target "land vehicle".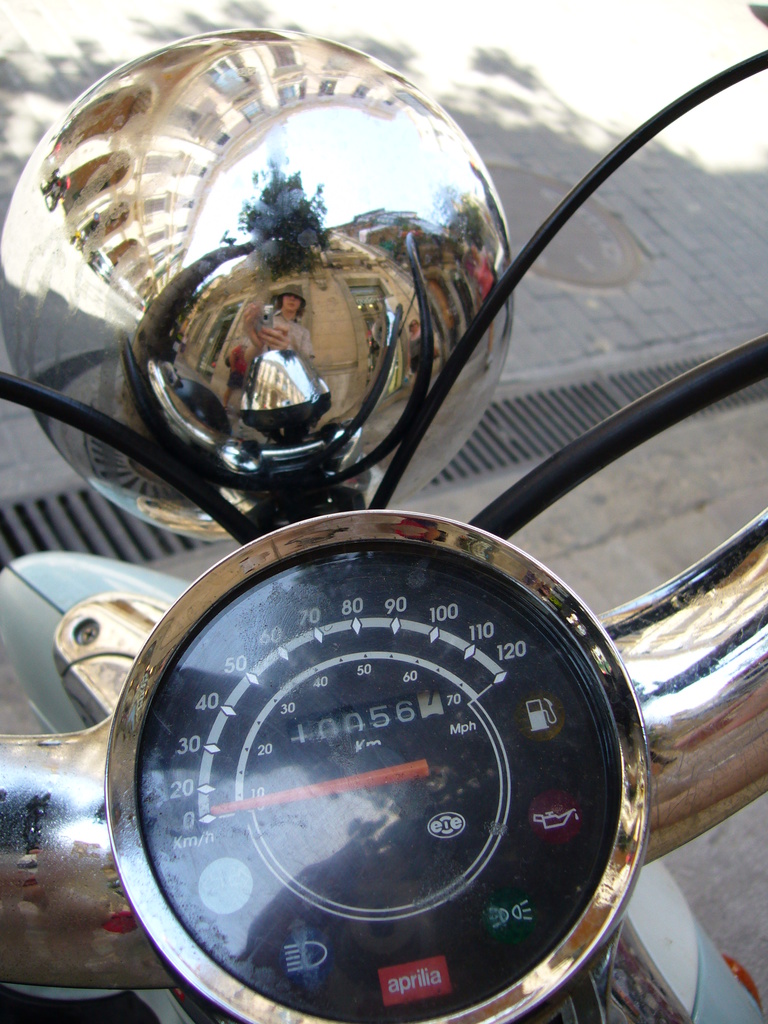
Target region: Rect(0, 25, 767, 1023).
